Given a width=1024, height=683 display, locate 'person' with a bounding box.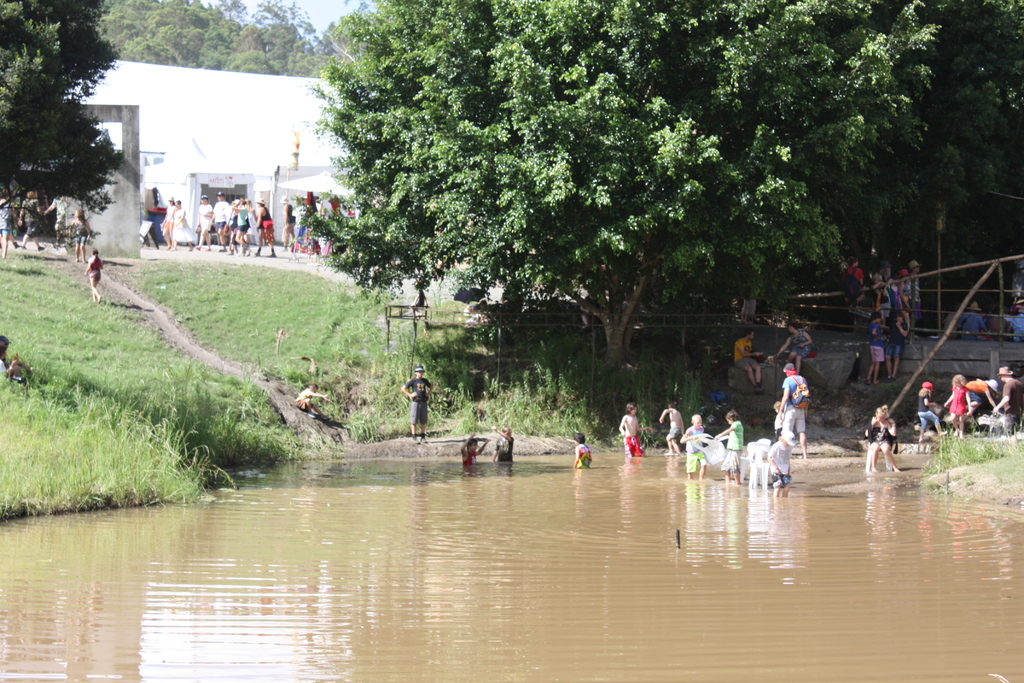
Located: 284/195/296/250.
